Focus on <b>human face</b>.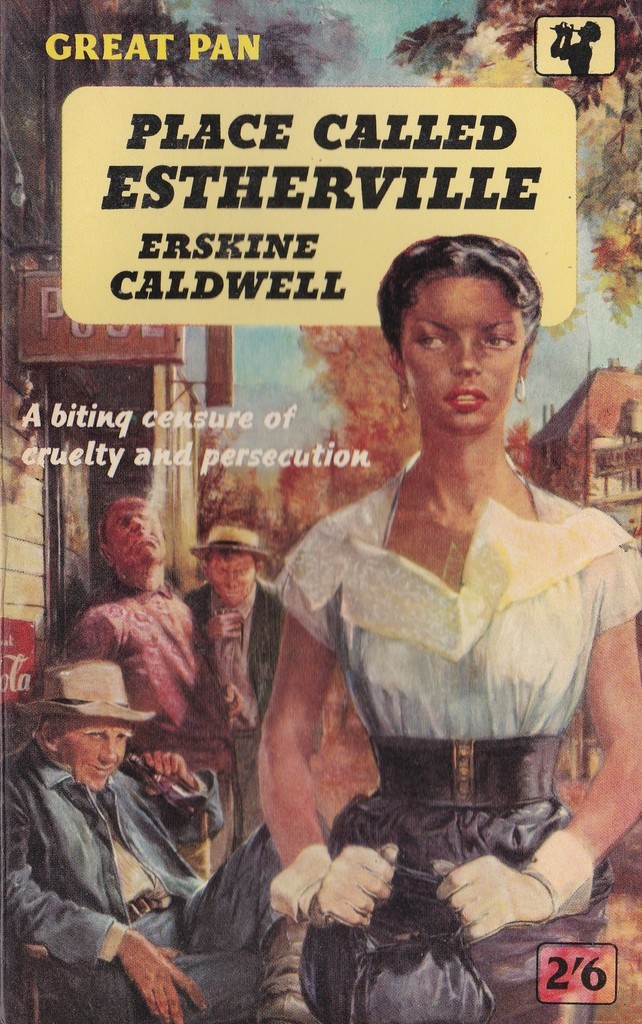
Focused at select_region(206, 548, 259, 601).
